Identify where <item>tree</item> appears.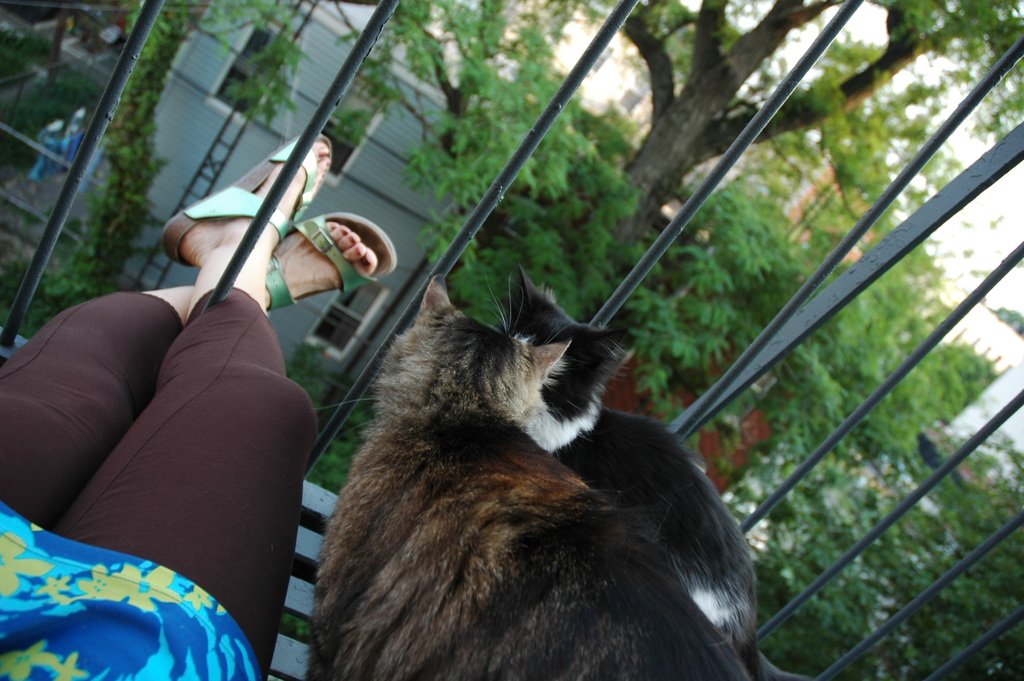
Appears at bbox=[604, 0, 1018, 276].
